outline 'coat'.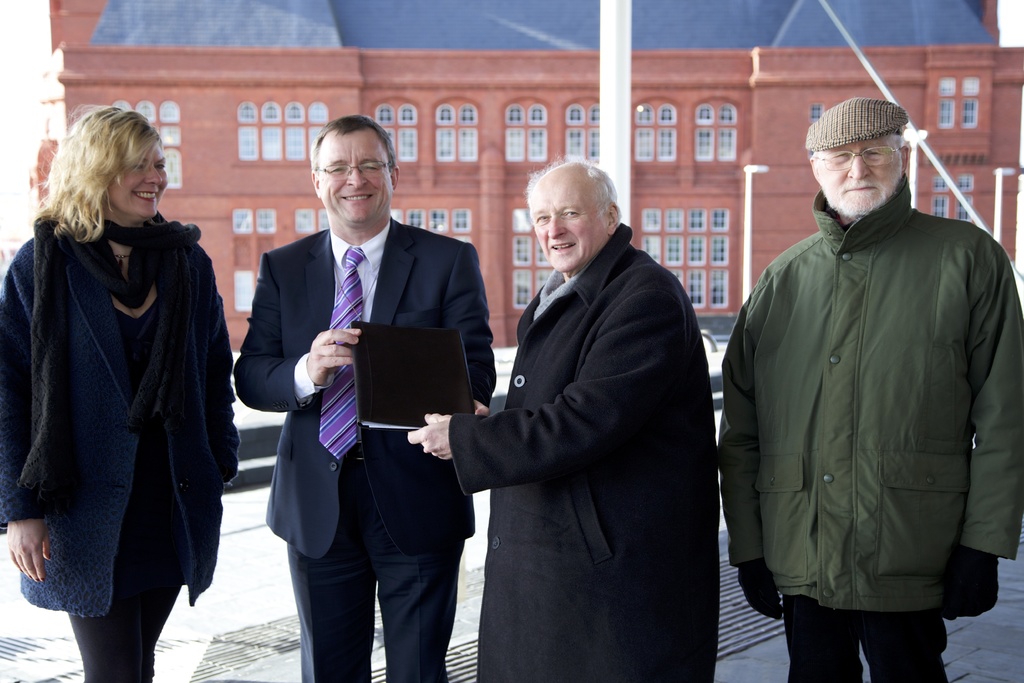
Outline: 7 166 216 620.
